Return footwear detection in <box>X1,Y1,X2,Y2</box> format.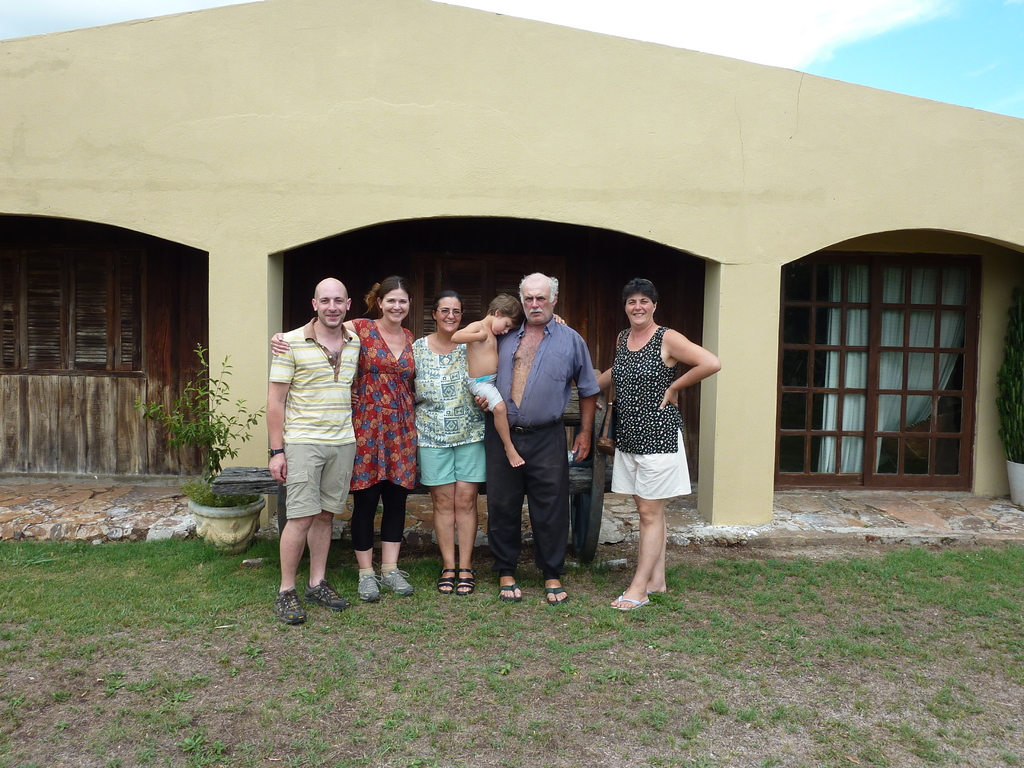
<box>611,589,655,611</box>.
